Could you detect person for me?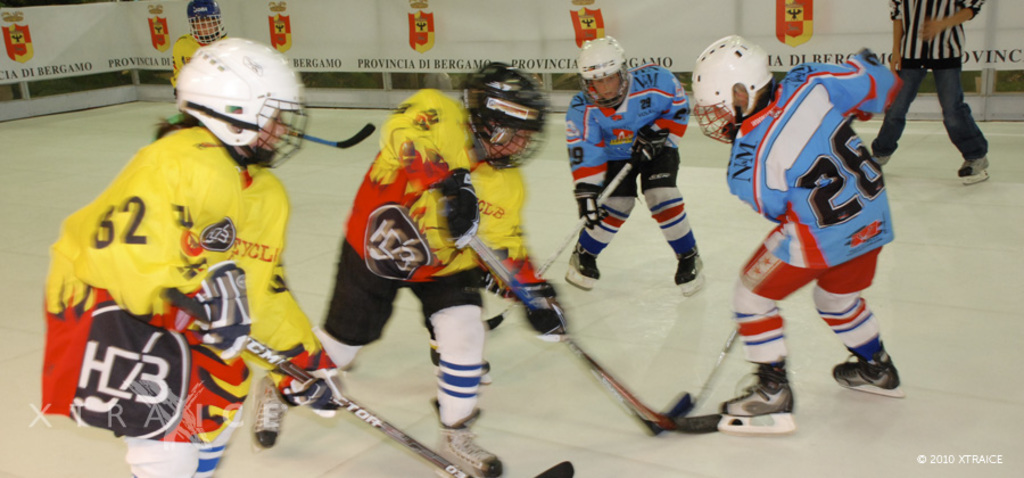
Detection result: bbox=(575, 43, 696, 295).
